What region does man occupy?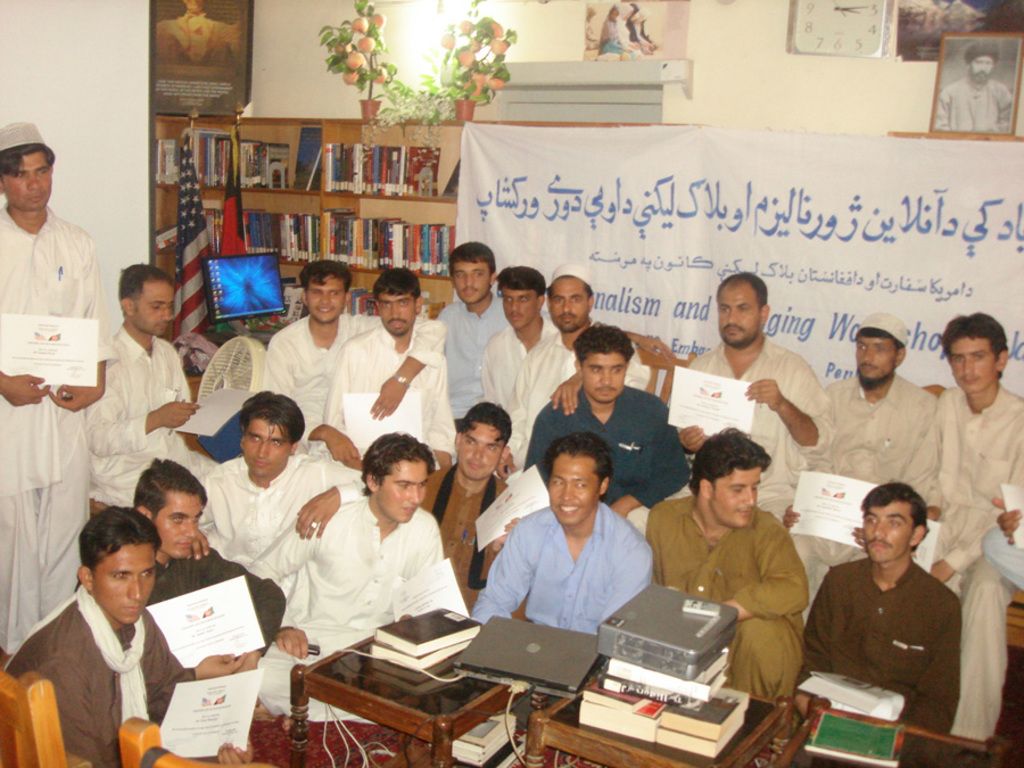
[left=466, top=432, right=650, bottom=636].
